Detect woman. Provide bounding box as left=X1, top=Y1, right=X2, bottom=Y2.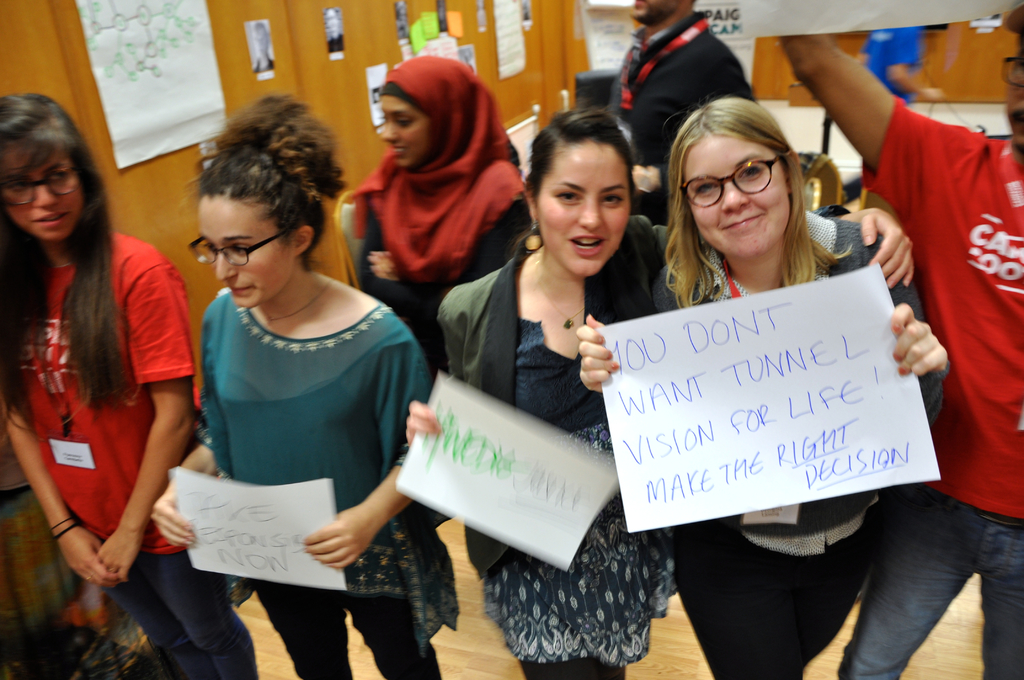
left=402, top=101, right=925, bottom=679.
